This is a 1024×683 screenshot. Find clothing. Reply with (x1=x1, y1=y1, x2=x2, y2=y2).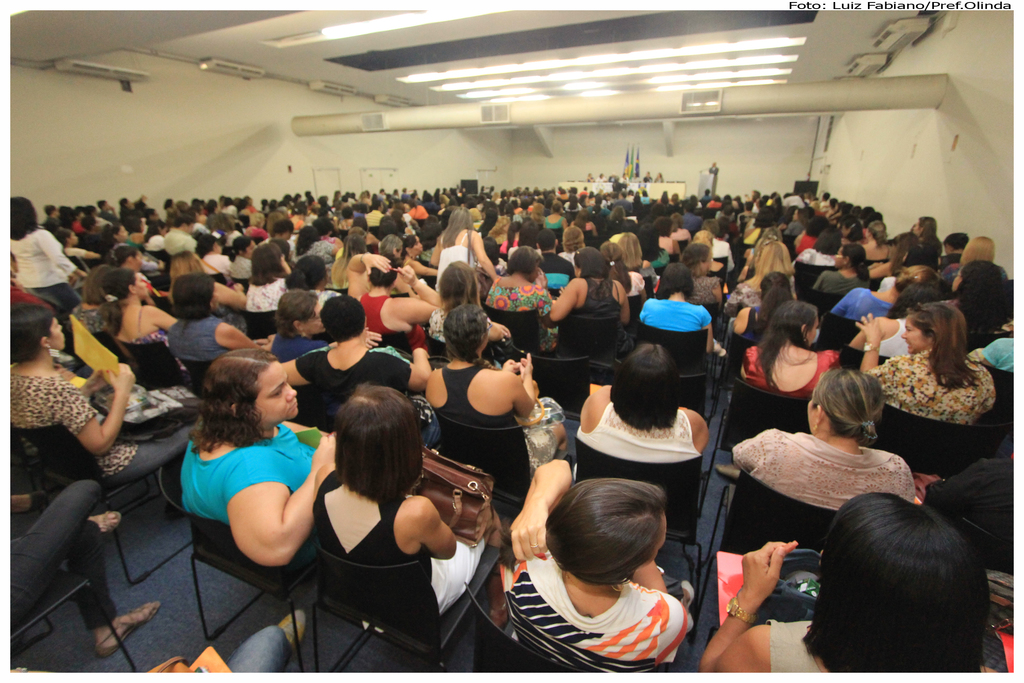
(x1=171, y1=407, x2=328, y2=533).
